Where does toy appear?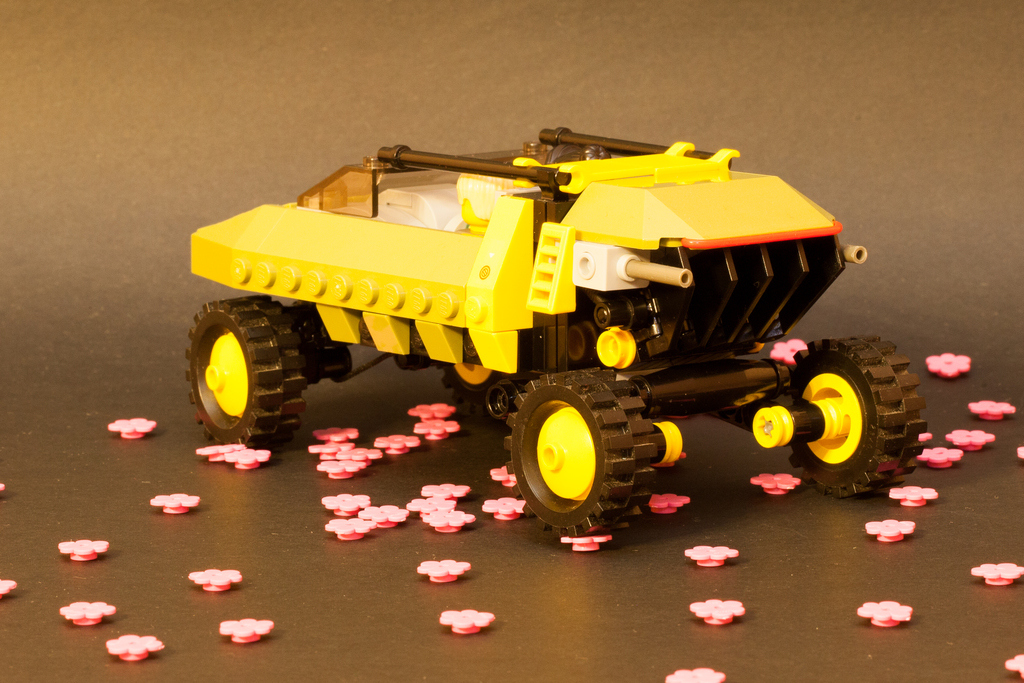
Appears at (x1=1005, y1=655, x2=1023, y2=682).
